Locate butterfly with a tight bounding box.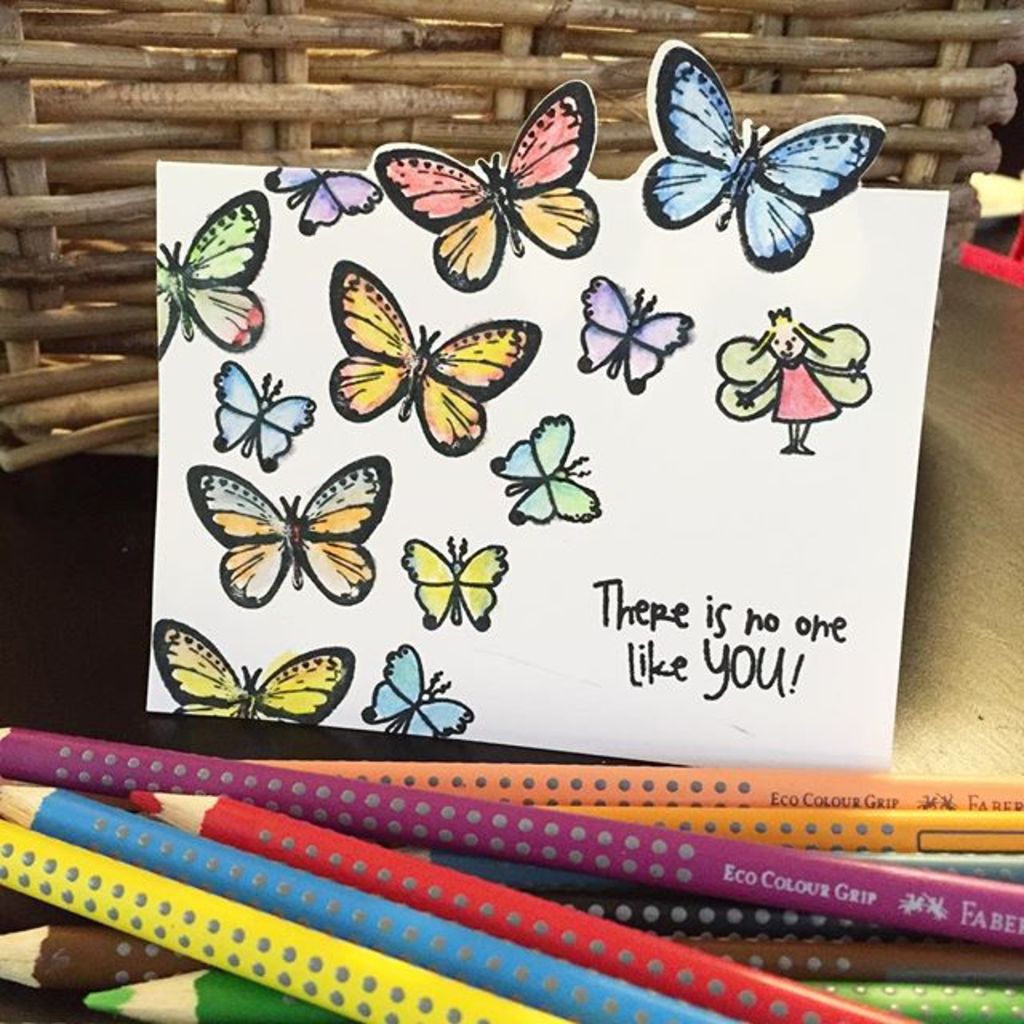
(left=357, top=637, right=478, bottom=749).
